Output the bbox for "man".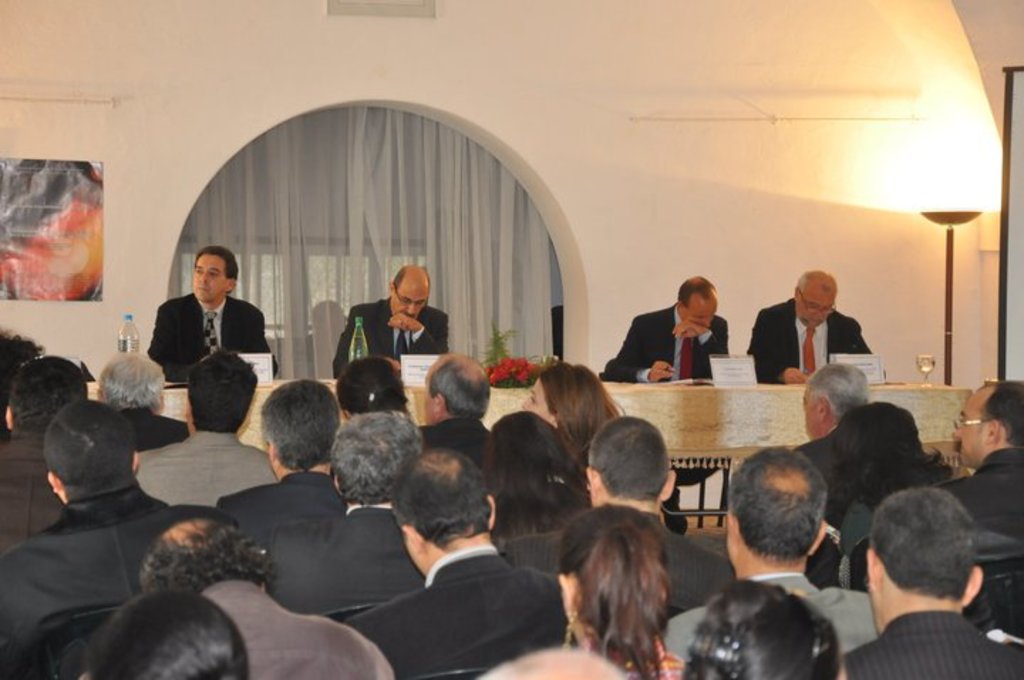
{"x1": 742, "y1": 267, "x2": 883, "y2": 383}.
